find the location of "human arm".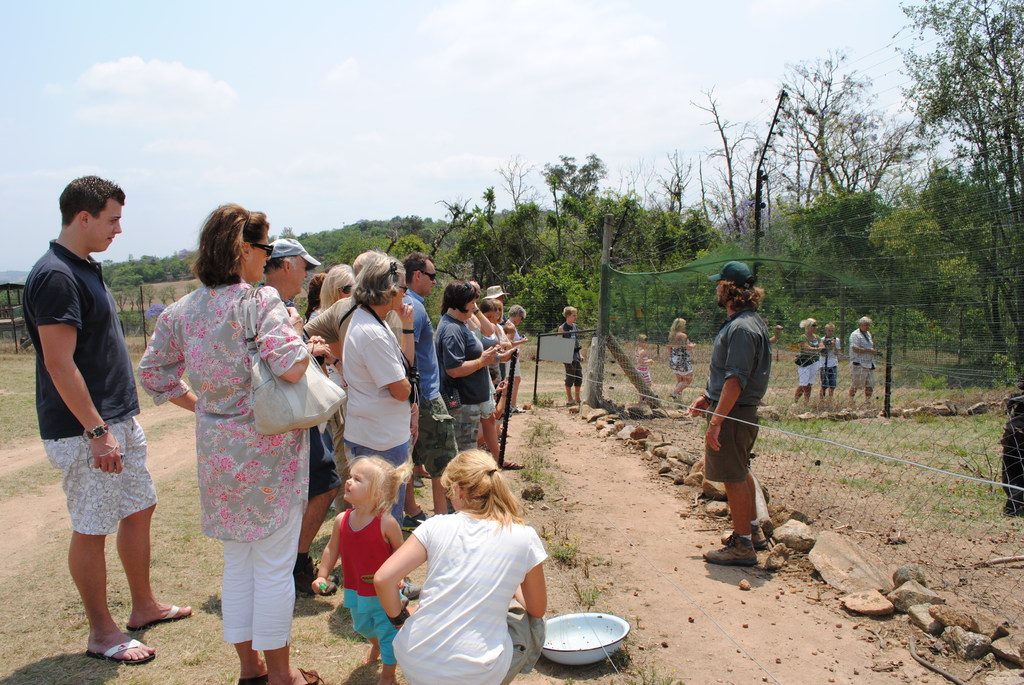
Location: <bbox>801, 332, 820, 352</bbox>.
